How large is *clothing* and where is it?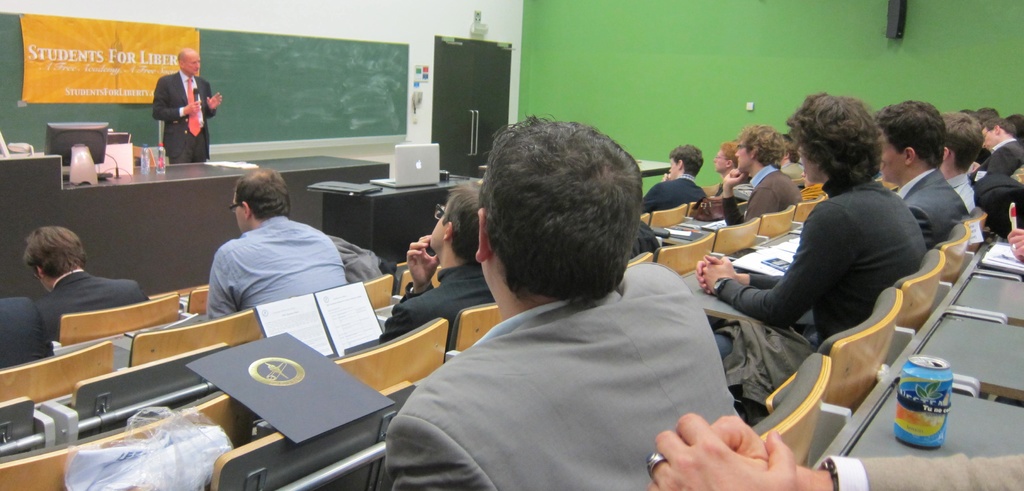
Bounding box: <region>33, 268, 148, 346</region>.
